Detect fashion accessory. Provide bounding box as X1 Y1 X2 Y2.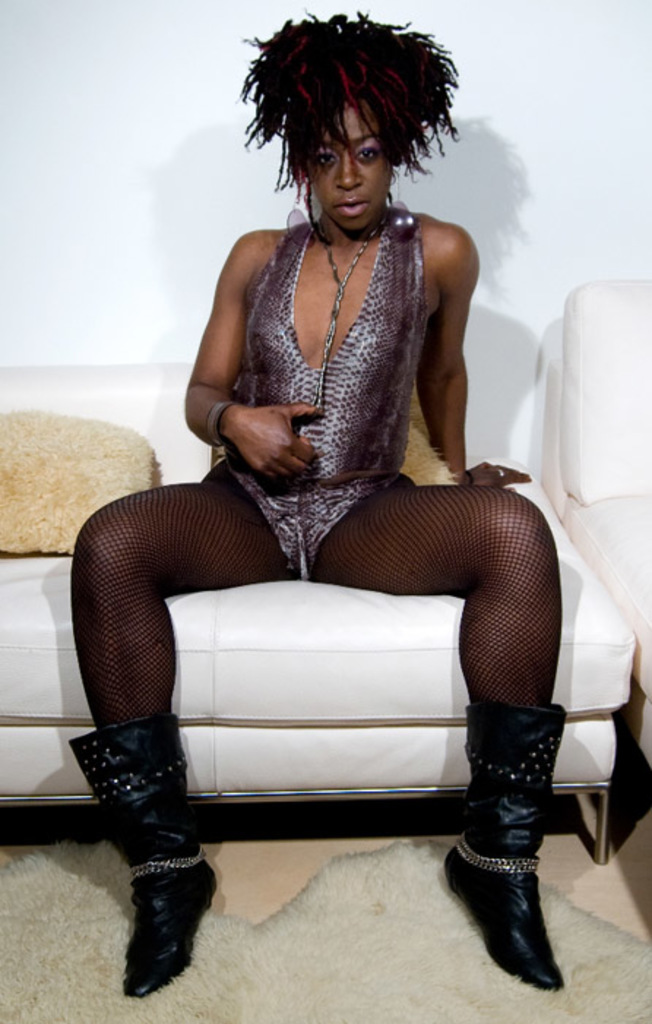
301 158 330 225.
